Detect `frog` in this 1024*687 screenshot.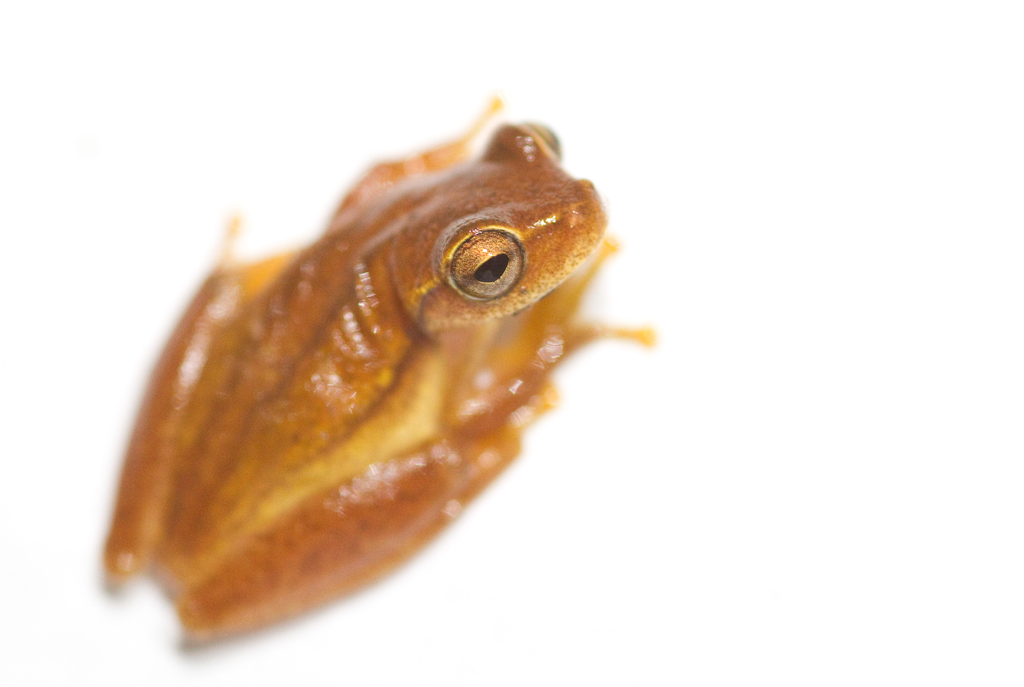
Detection: bbox=(109, 100, 658, 653).
